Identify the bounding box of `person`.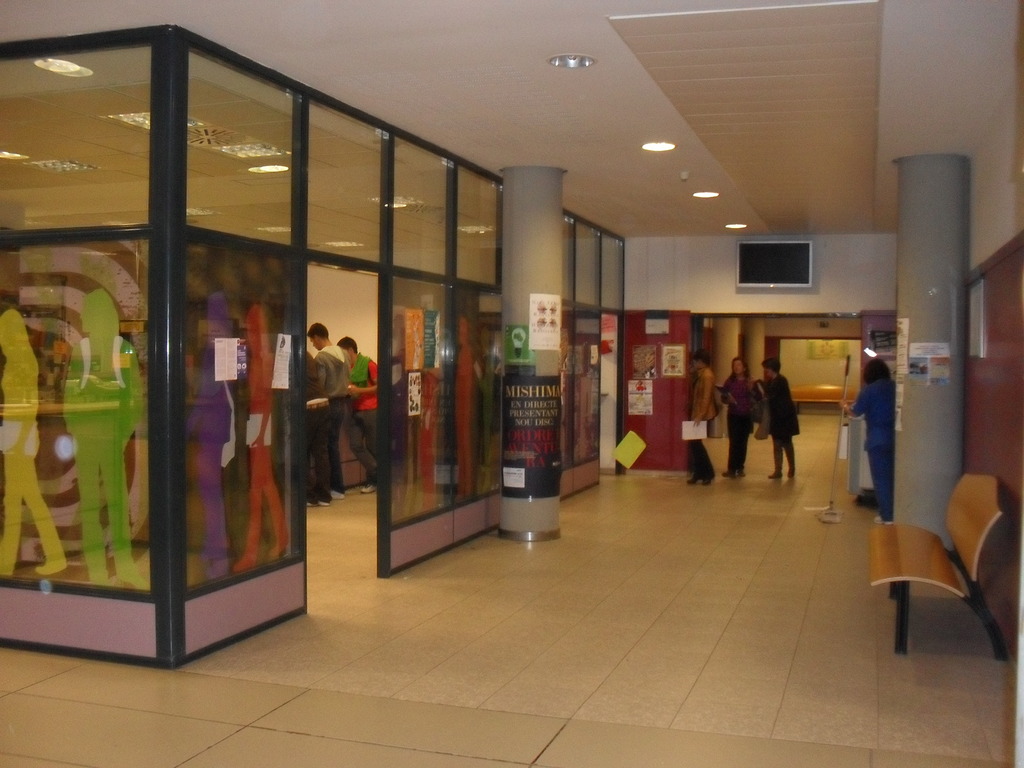
[x1=185, y1=289, x2=239, y2=582].
